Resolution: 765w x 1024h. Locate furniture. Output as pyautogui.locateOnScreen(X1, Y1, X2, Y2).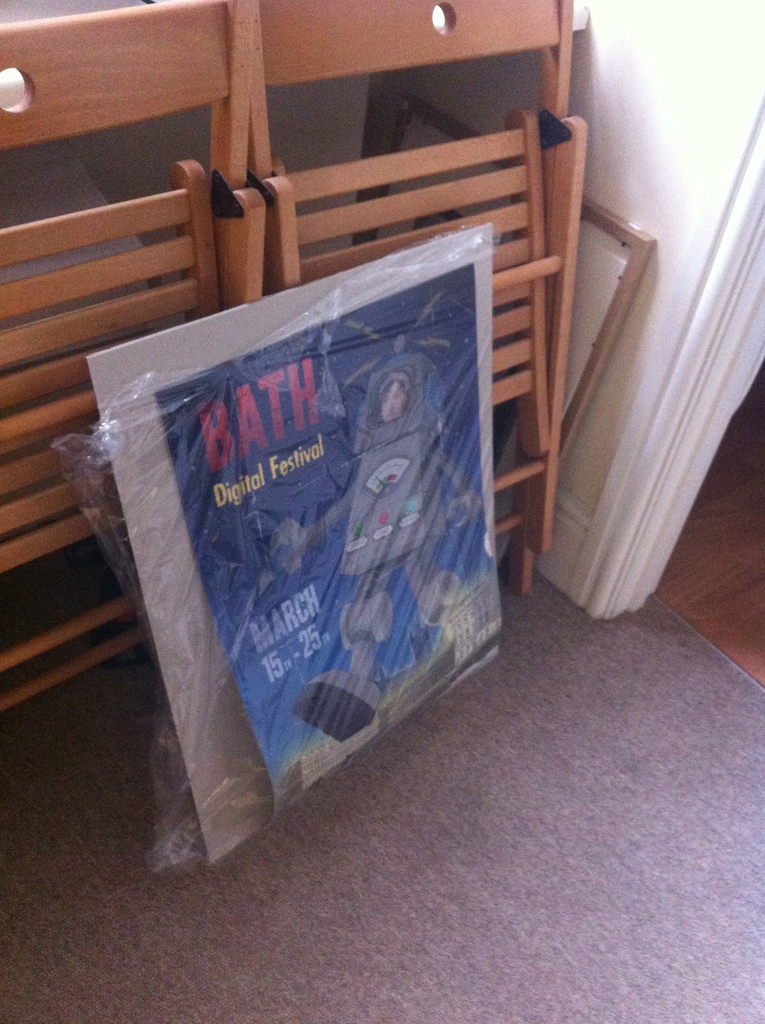
pyautogui.locateOnScreen(0, 0, 266, 717).
